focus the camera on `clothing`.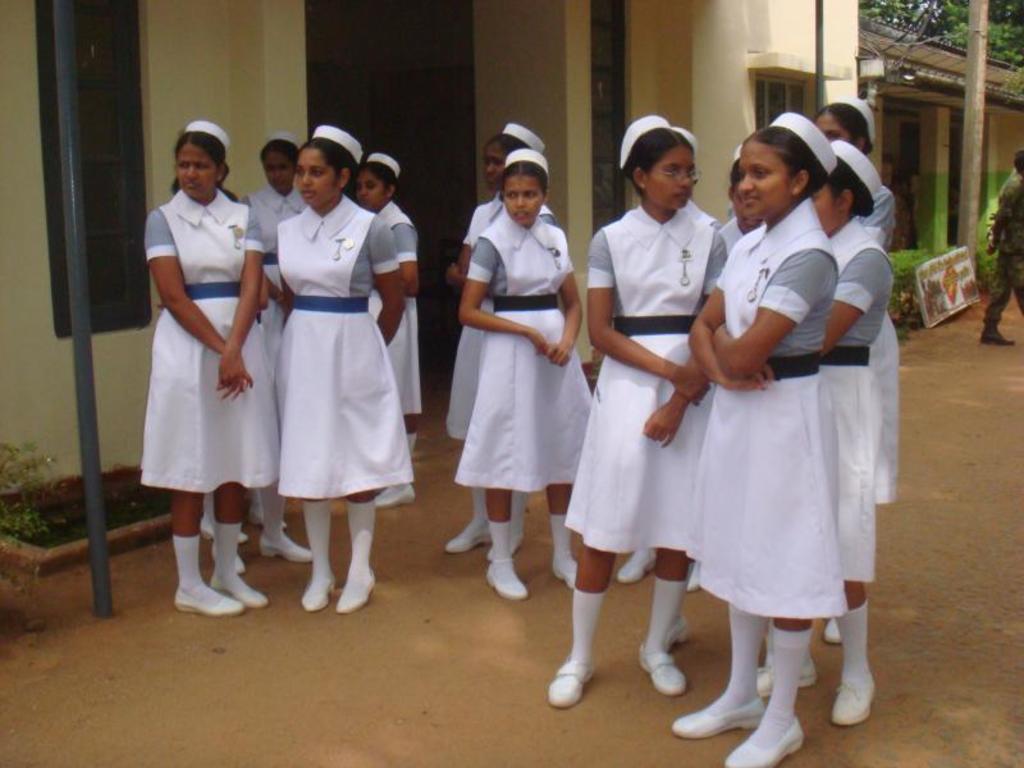
Focus region: Rect(233, 182, 310, 355).
